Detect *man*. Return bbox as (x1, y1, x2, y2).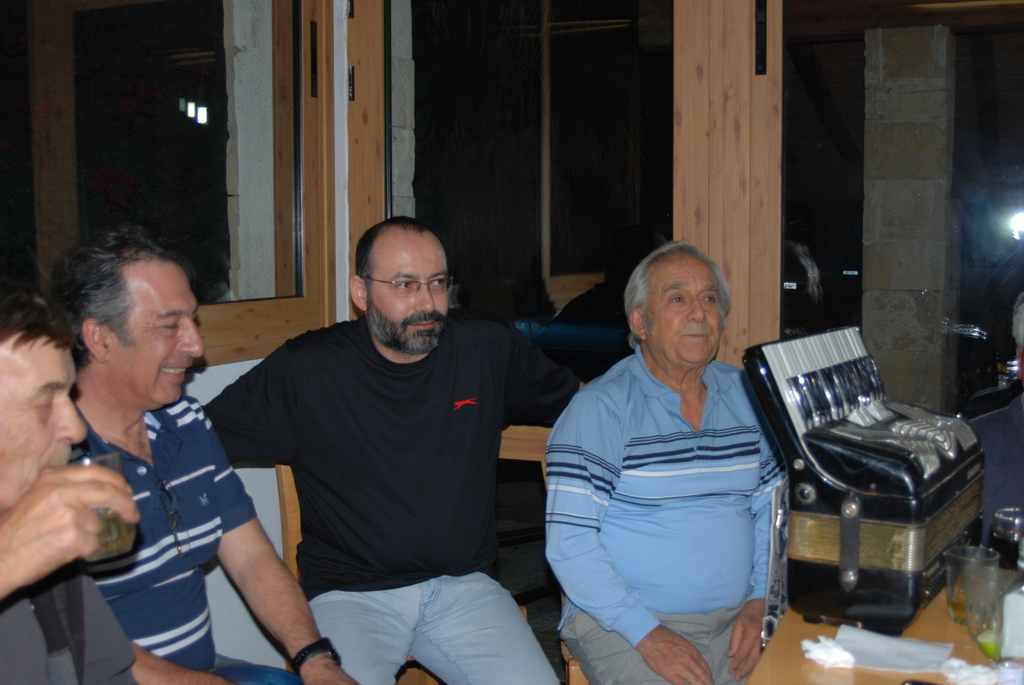
(541, 237, 784, 684).
